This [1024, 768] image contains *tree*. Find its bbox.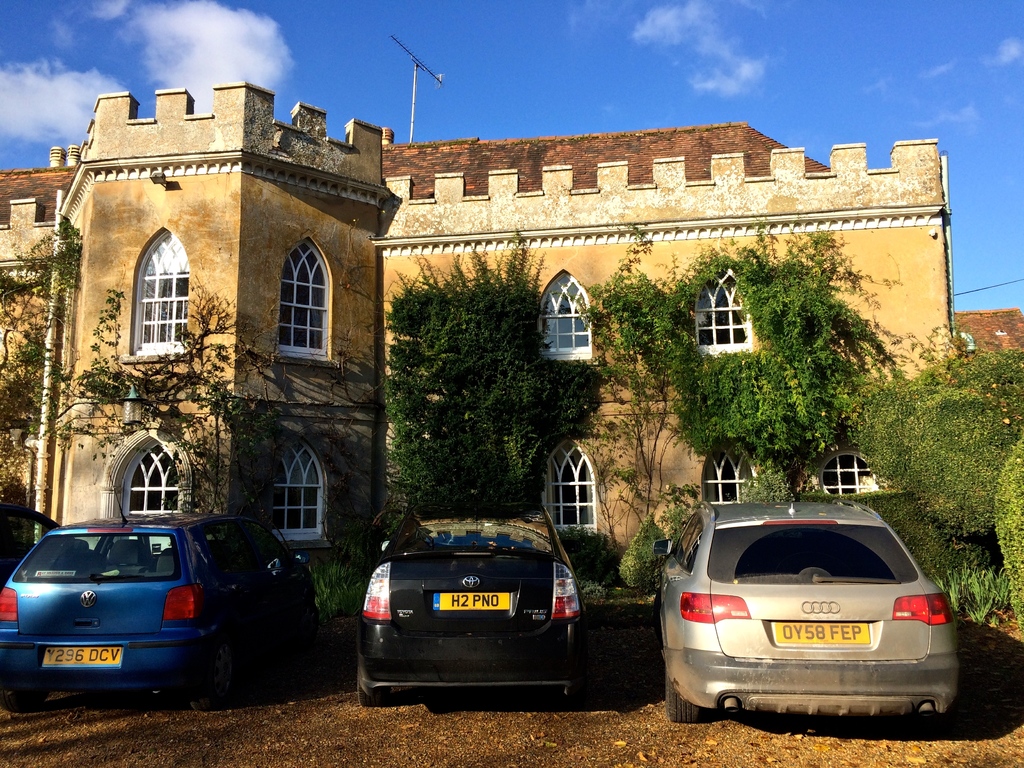
rect(60, 267, 287, 537).
